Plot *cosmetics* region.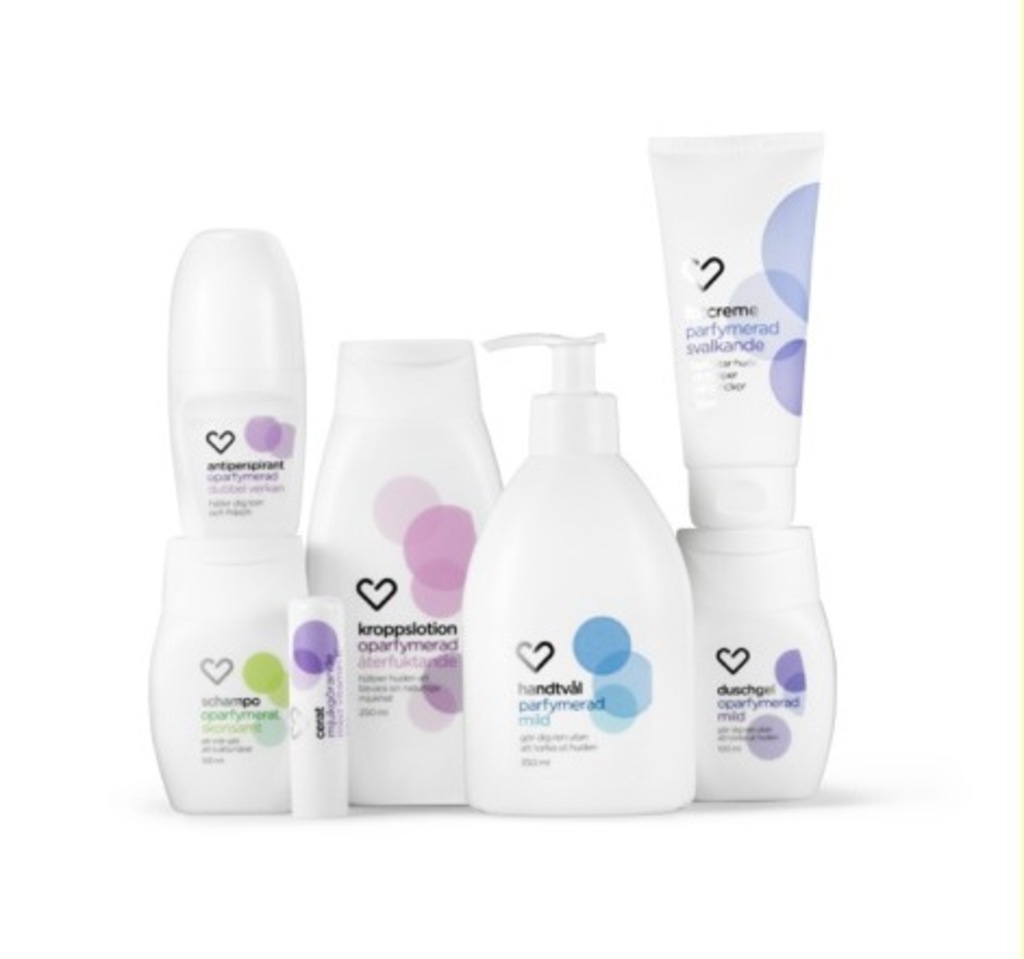
Plotted at [x1=646, y1=130, x2=824, y2=528].
